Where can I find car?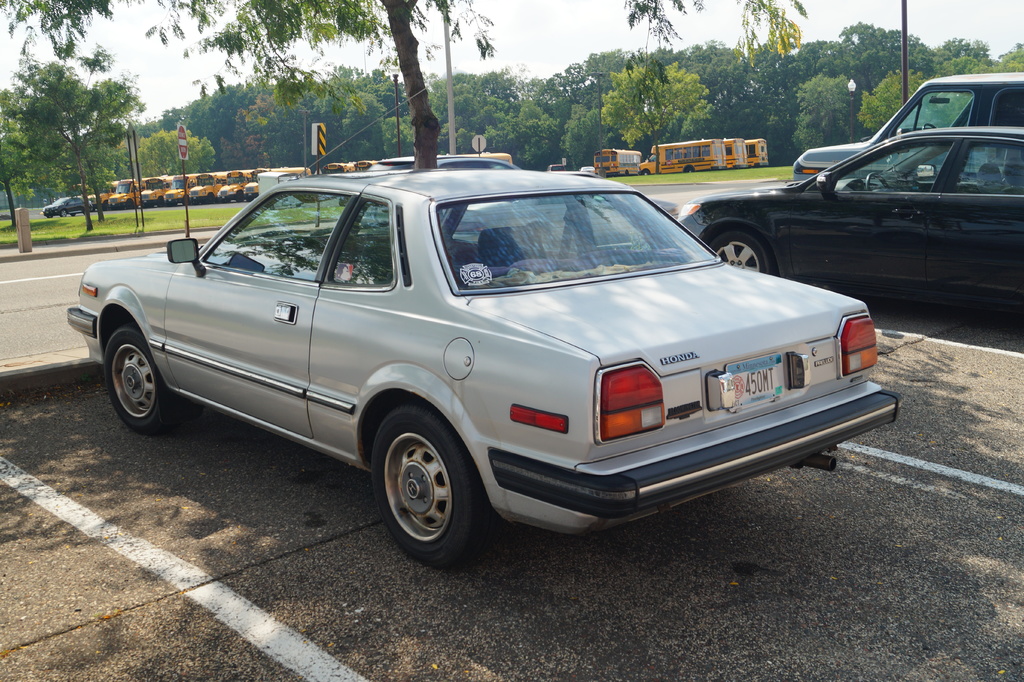
You can find it at Rect(65, 163, 904, 565).
